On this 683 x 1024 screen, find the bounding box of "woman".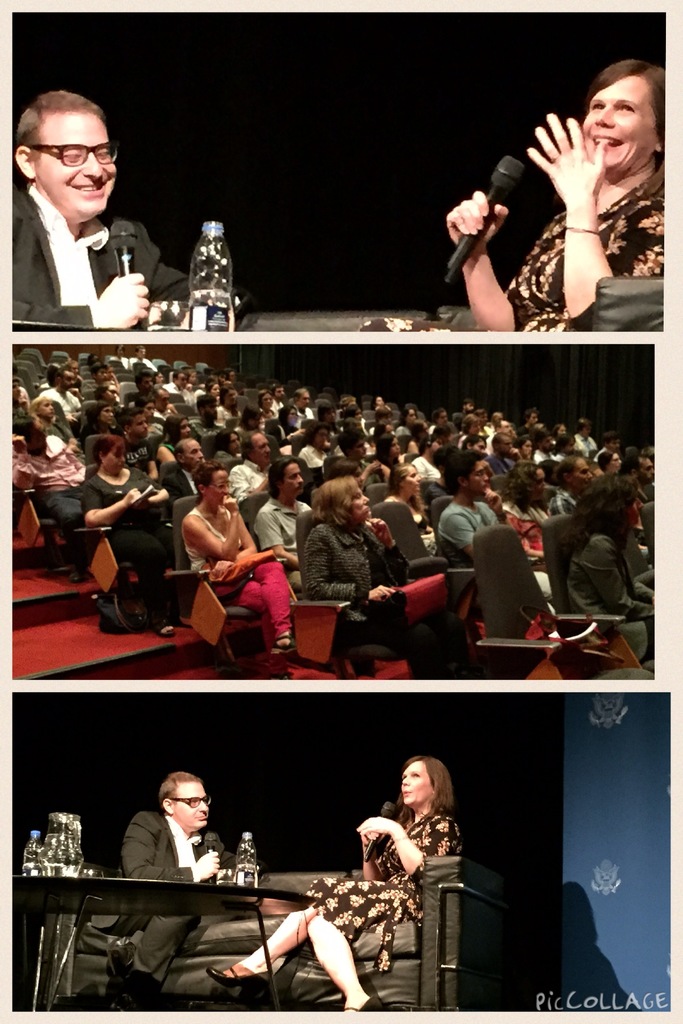
Bounding box: 500,461,554,559.
